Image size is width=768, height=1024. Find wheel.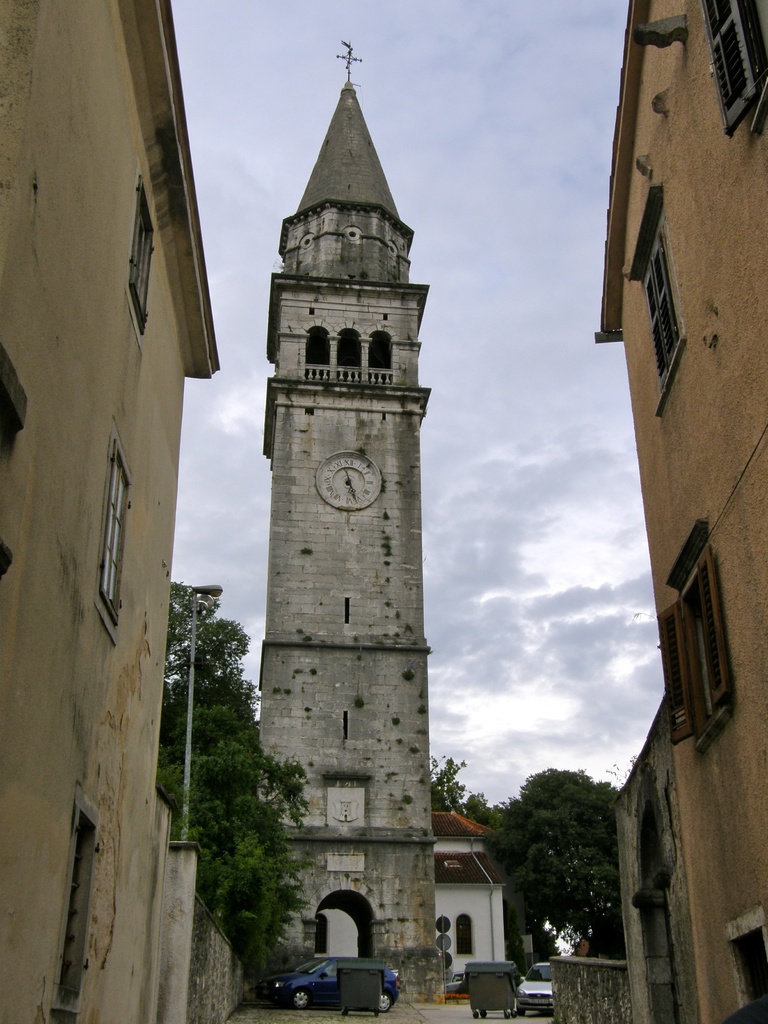
Rect(537, 1005, 560, 1019).
